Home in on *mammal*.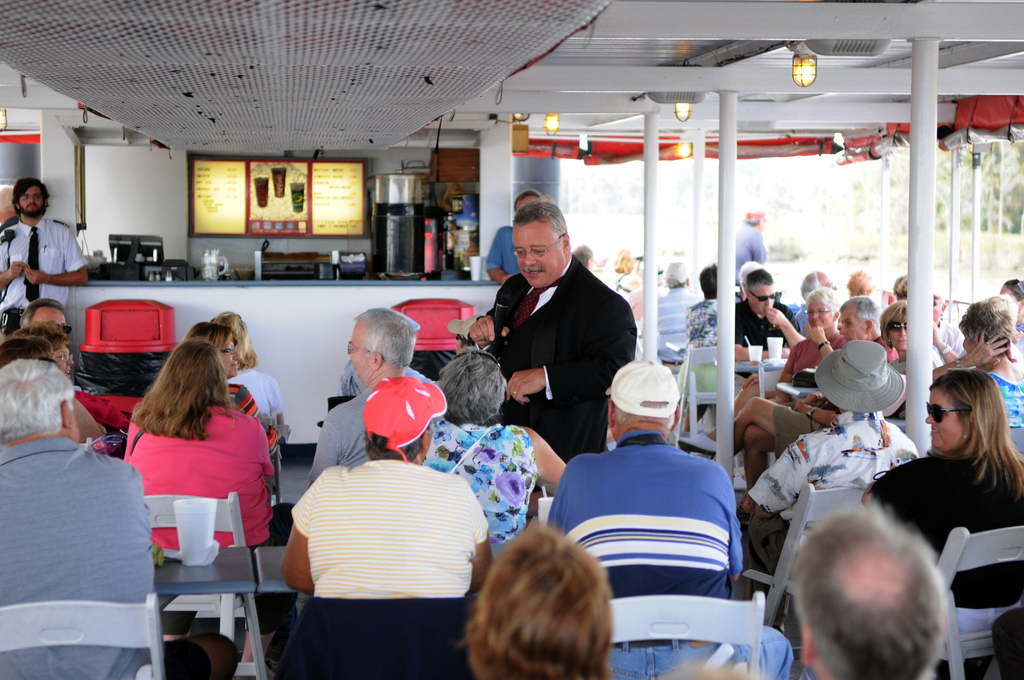
Homed in at l=420, t=346, r=570, b=546.
